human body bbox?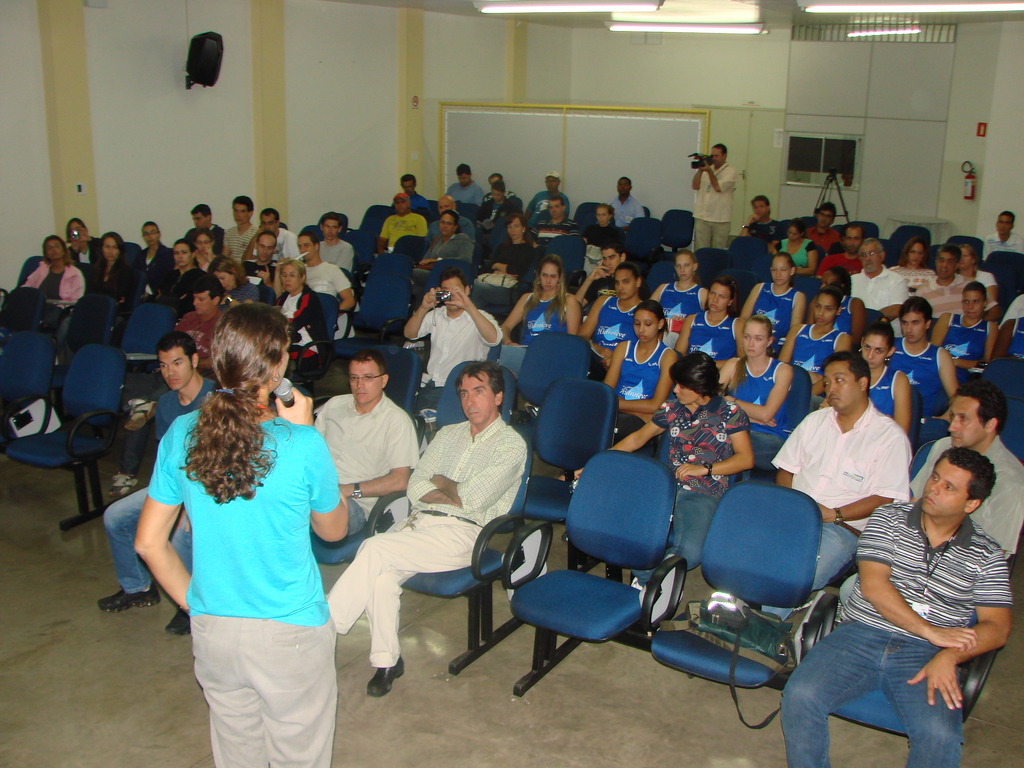
rect(97, 330, 220, 638)
